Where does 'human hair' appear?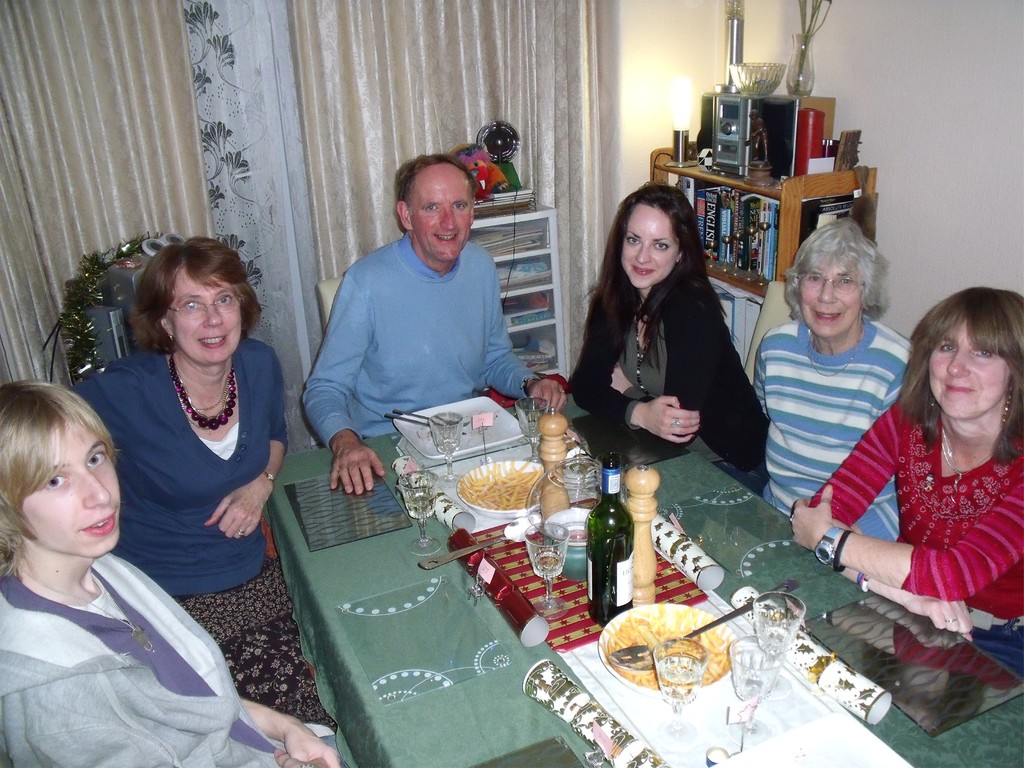
Appears at pyautogui.locateOnScreen(593, 182, 717, 355).
